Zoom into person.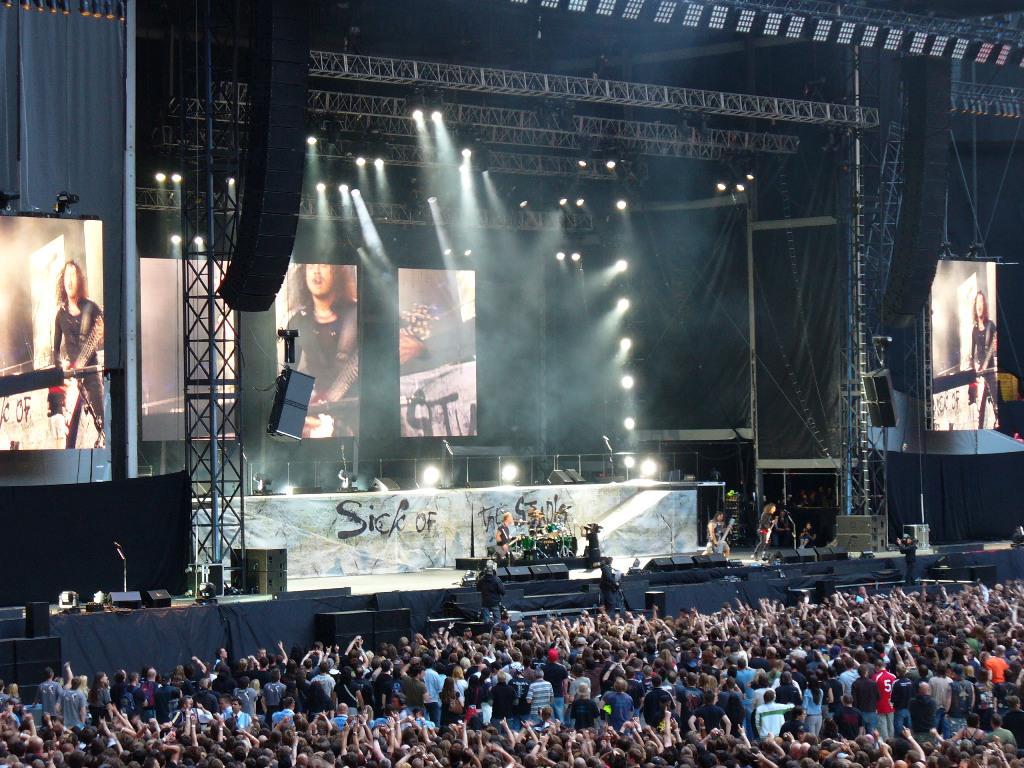
Zoom target: detection(871, 658, 902, 739).
